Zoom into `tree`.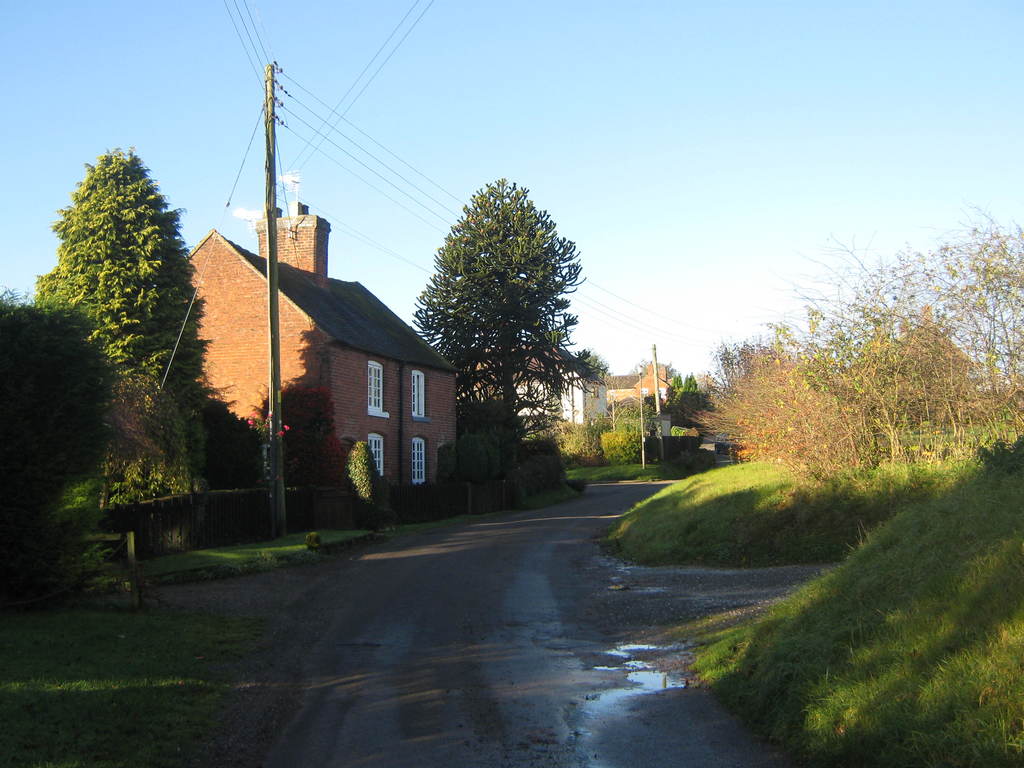
Zoom target: 877:262:1011:458.
